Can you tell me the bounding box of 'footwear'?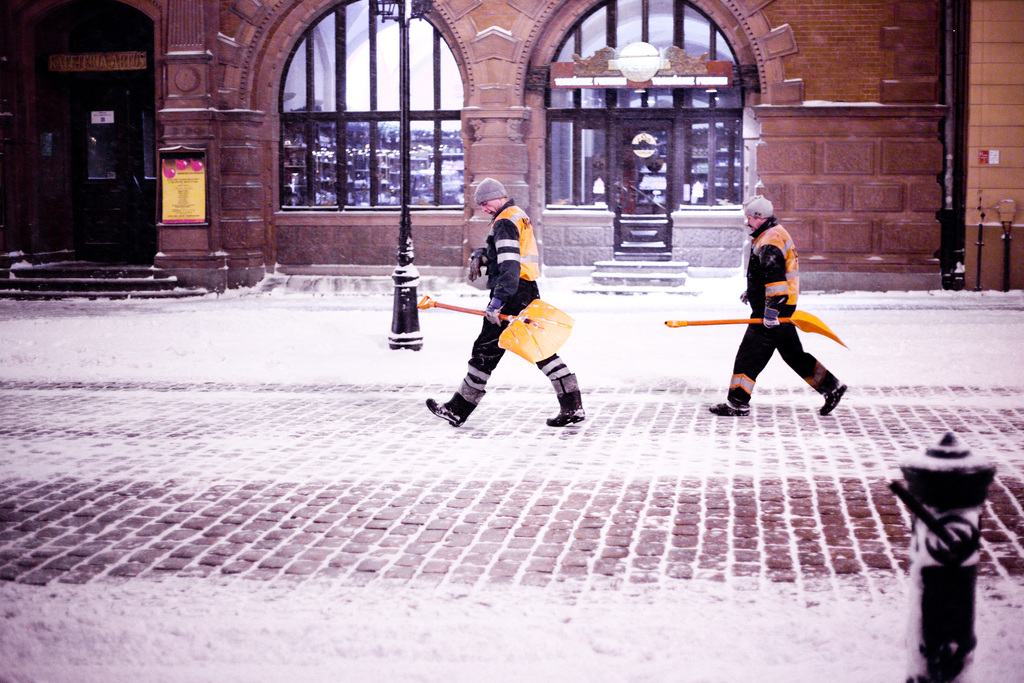
bbox=[819, 378, 848, 415].
